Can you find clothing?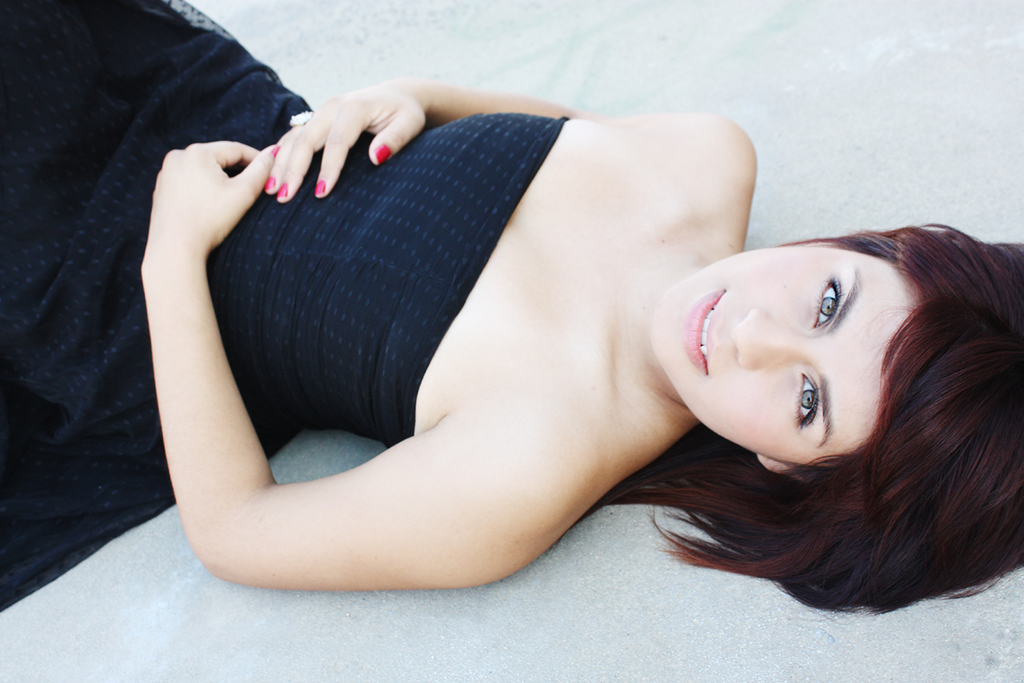
Yes, bounding box: <bbox>0, 0, 570, 610</bbox>.
